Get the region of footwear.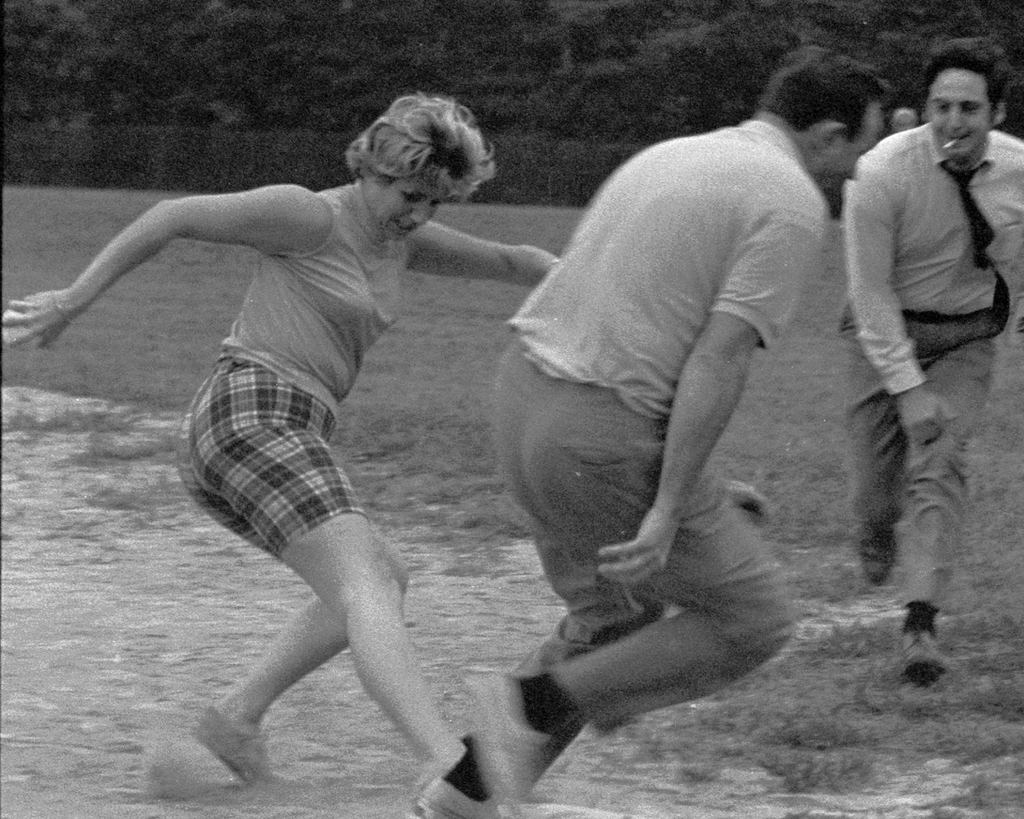
bbox(899, 626, 948, 685).
